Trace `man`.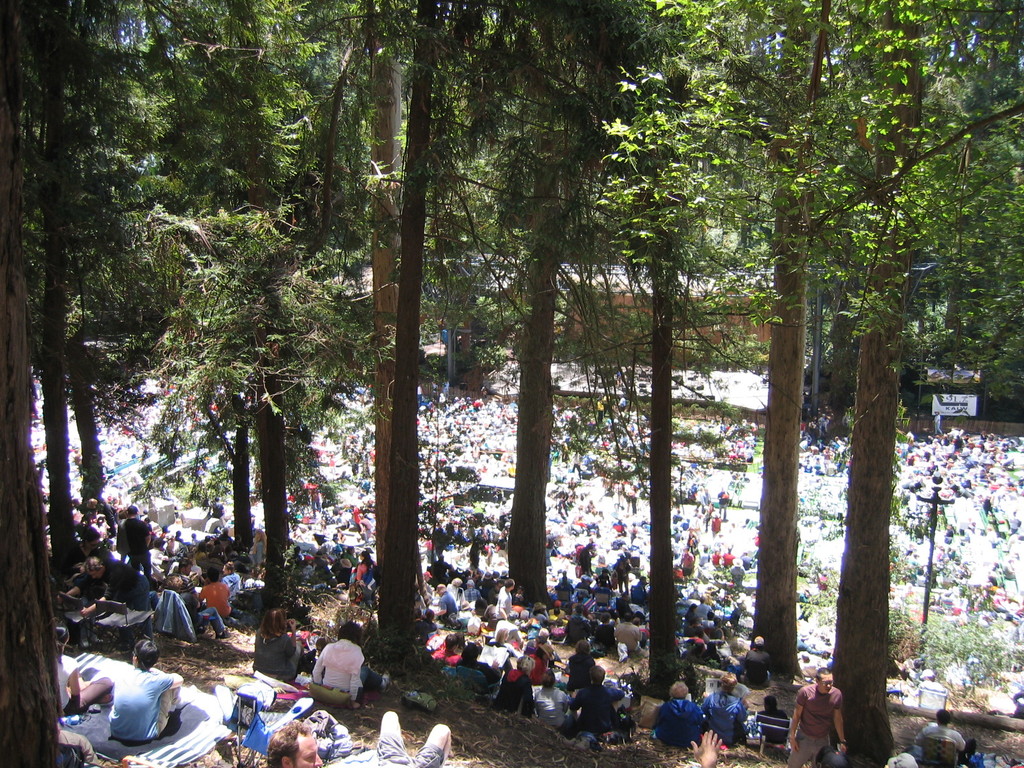
Traced to detection(652, 678, 712, 745).
